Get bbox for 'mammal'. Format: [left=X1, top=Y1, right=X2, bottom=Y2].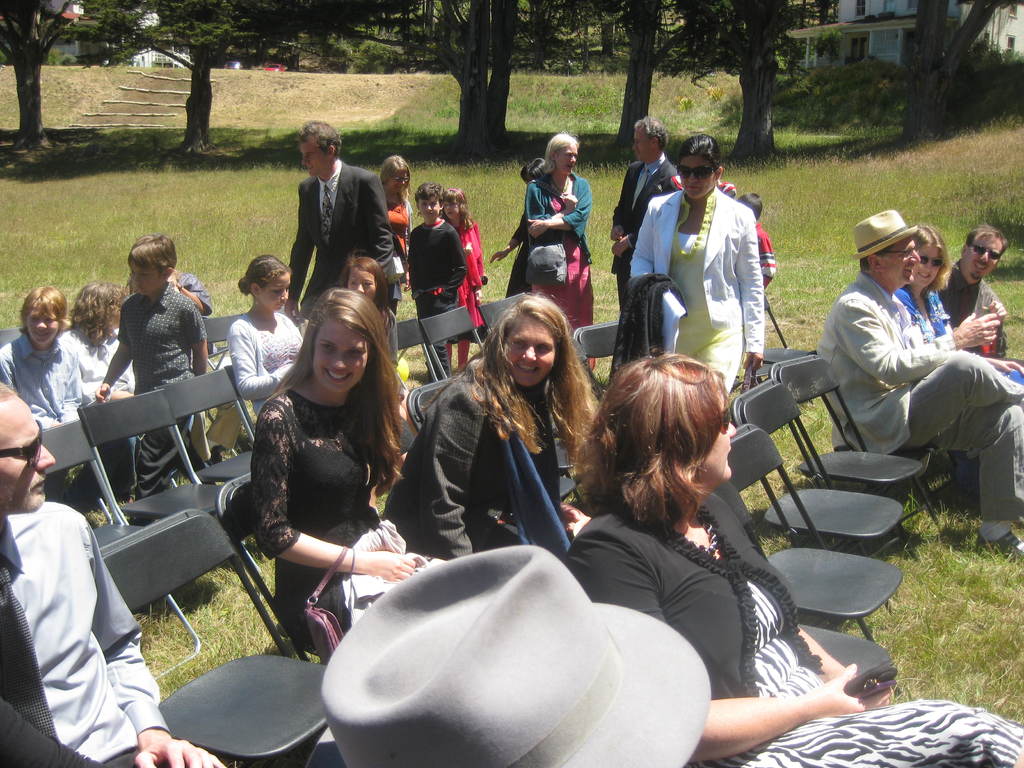
[left=563, top=352, right=1023, bottom=767].
